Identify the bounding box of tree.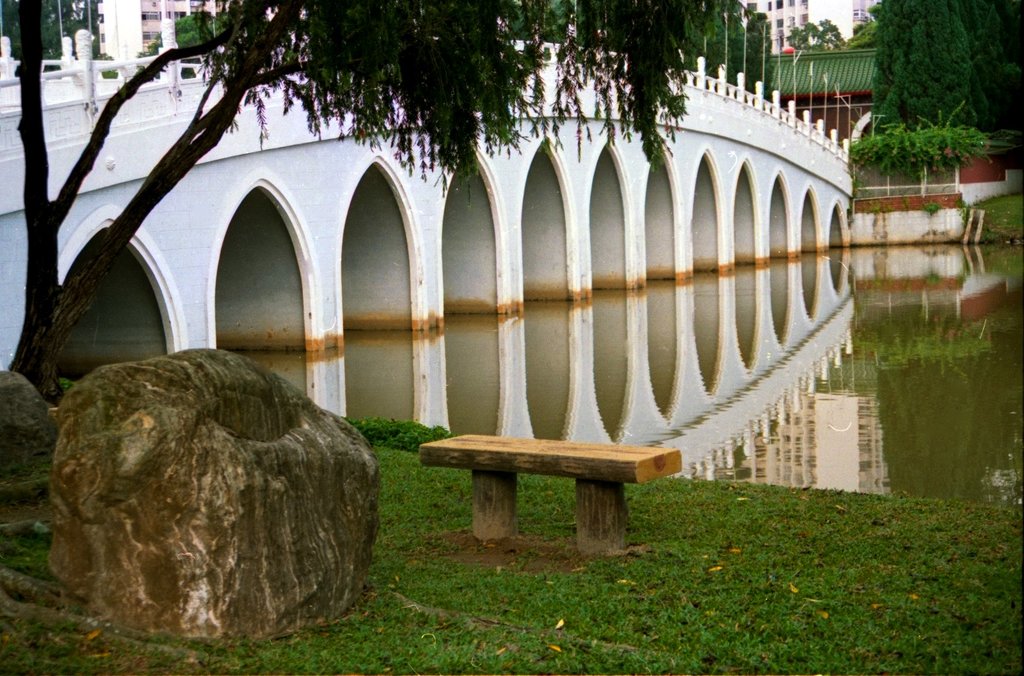
bbox=(3, 0, 740, 414).
